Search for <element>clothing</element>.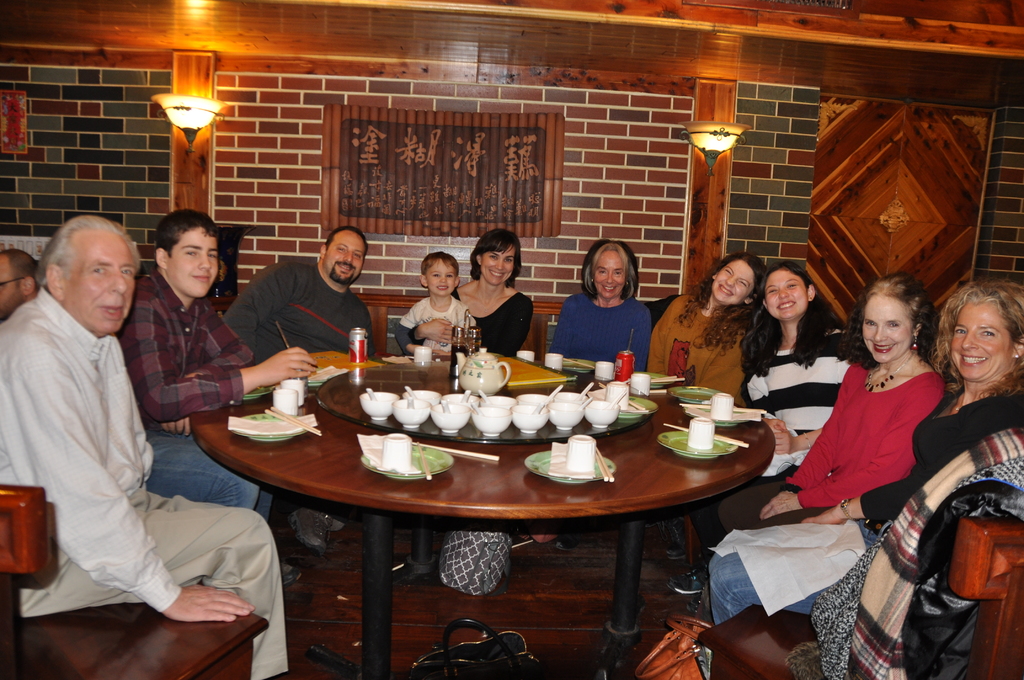
Found at crop(456, 291, 532, 355).
